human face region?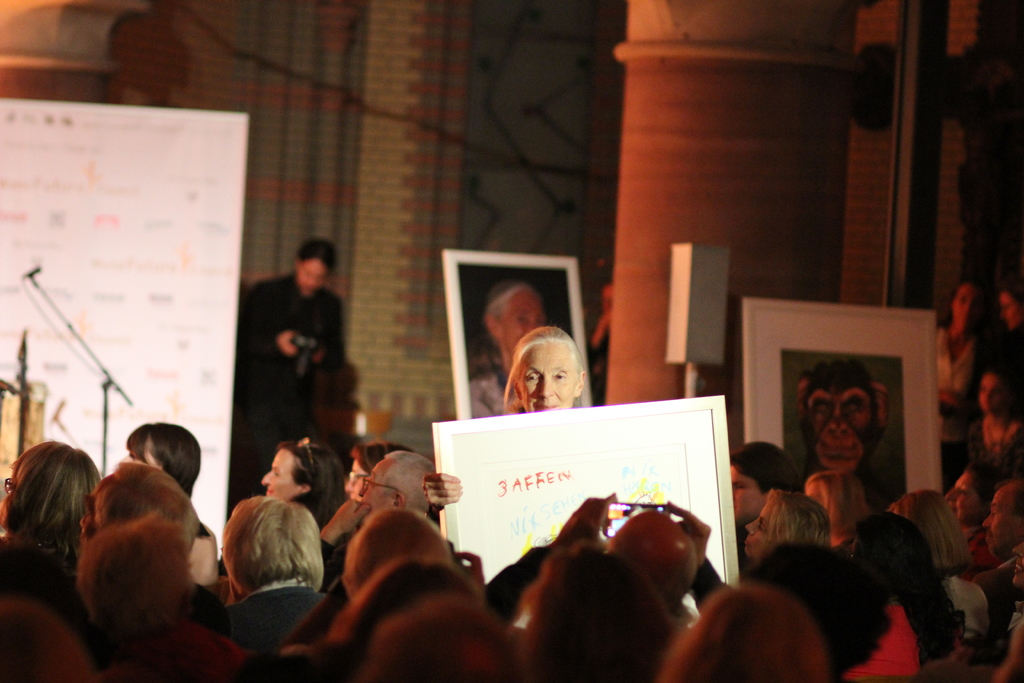
Rect(1002, 292, 1023, 327)
